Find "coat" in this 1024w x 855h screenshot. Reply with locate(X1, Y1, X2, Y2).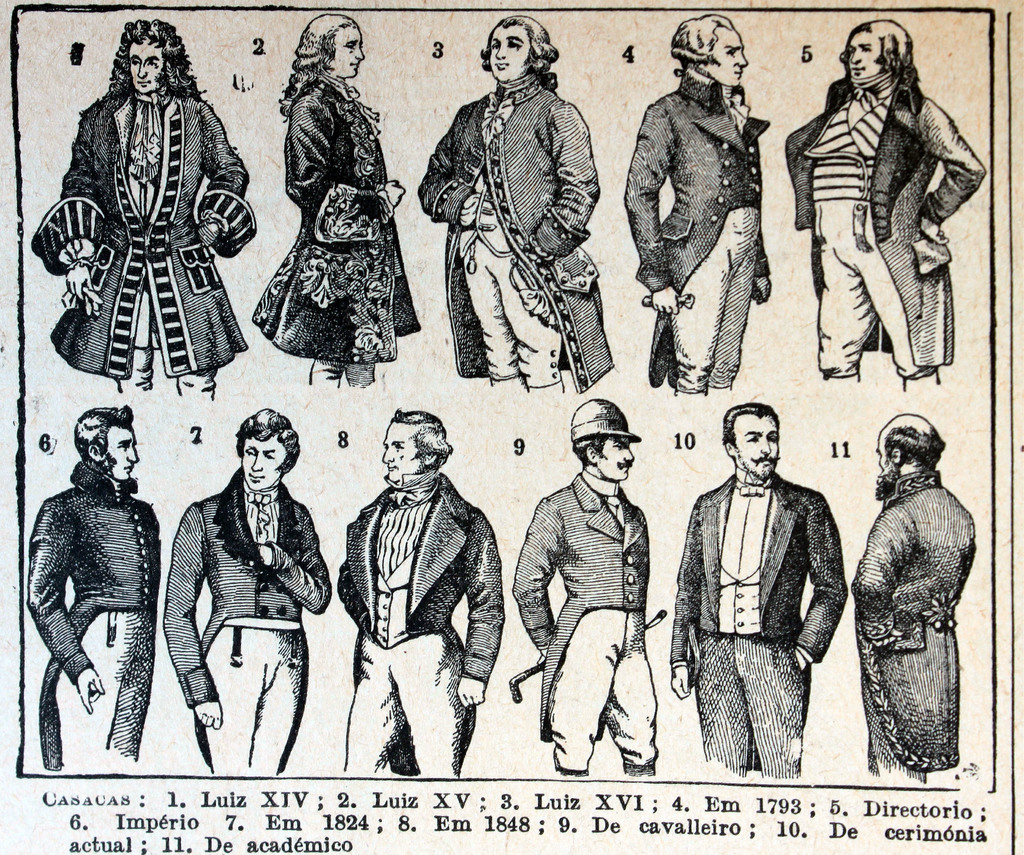
locate(674, 470, 851, 727).
